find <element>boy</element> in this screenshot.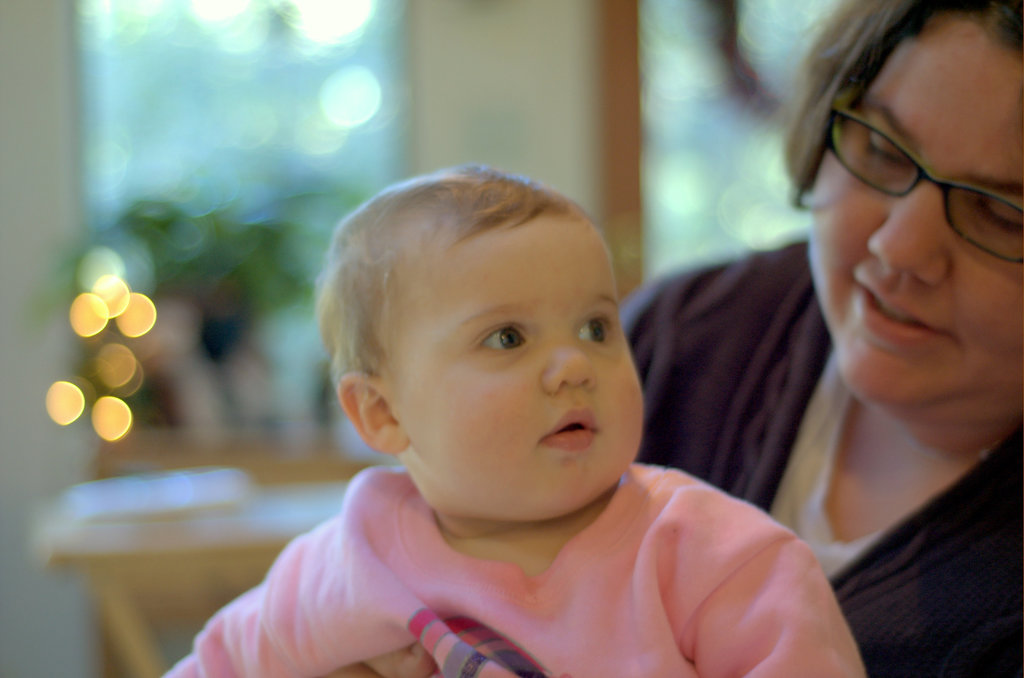
The bounding box for <element>boy</element> is bbox=(177, 159, 812, 662).
